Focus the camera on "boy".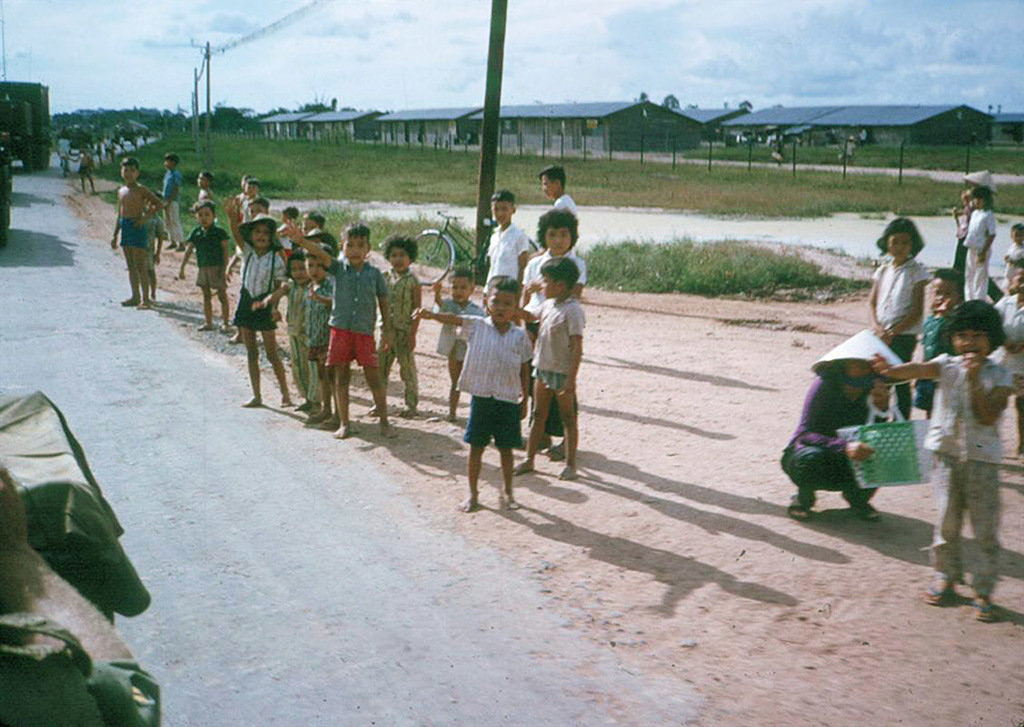
Focus region: 143:187:170:303.
